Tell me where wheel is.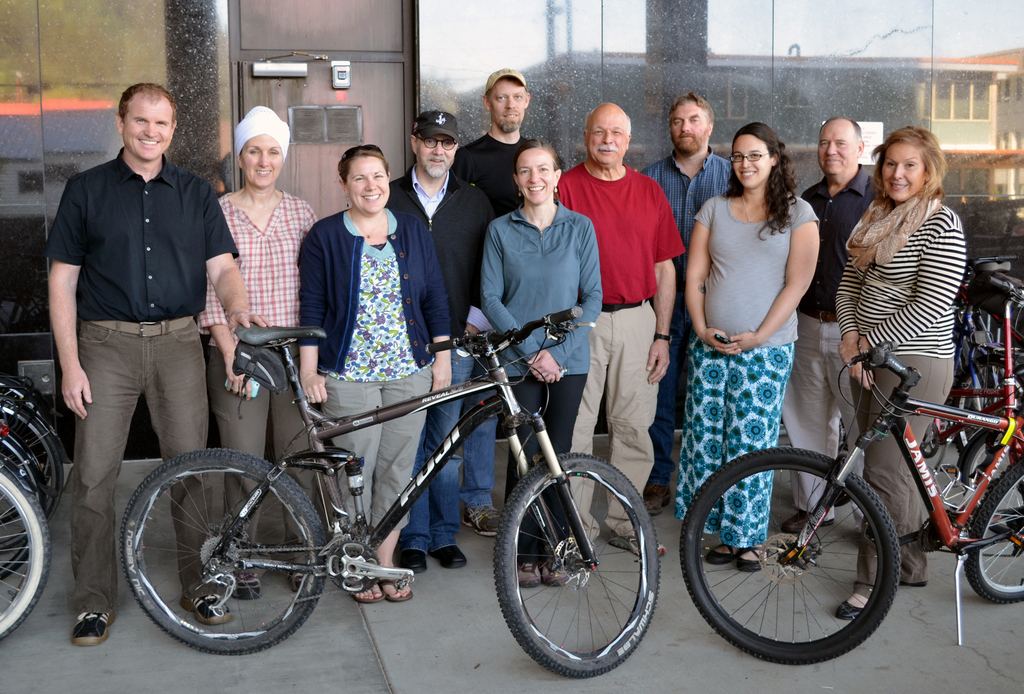
wheel is at <box>970,461,1023,607</box>.
